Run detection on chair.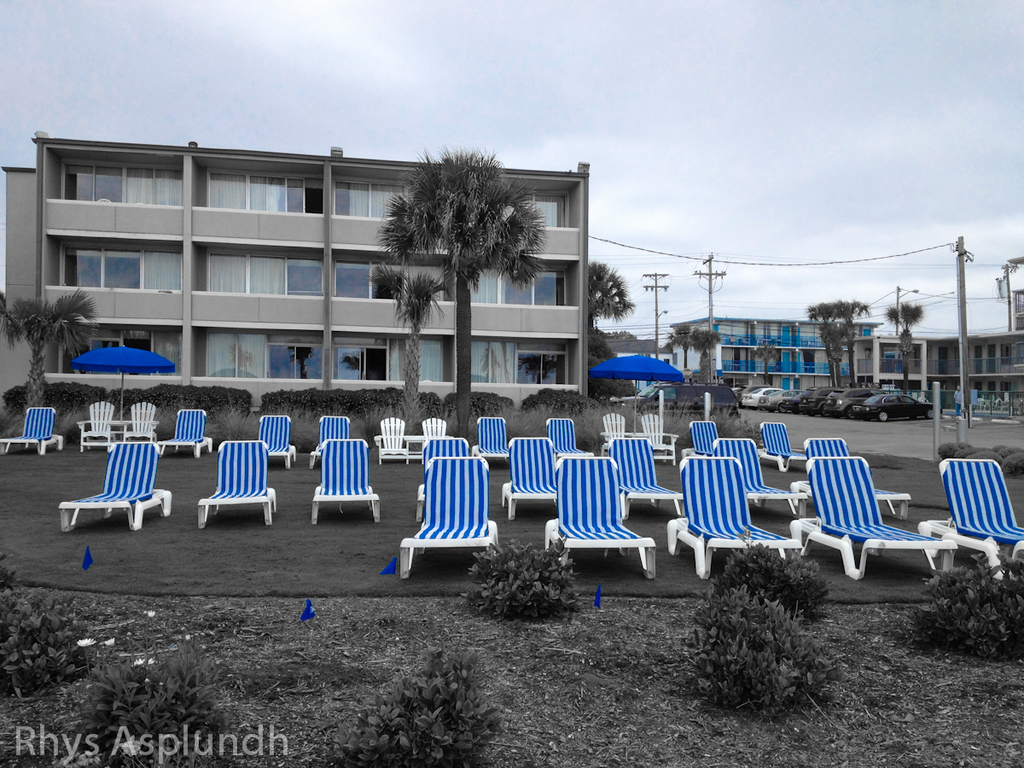
Result: <bbox>548, 455, 660, 579</bbox>.
